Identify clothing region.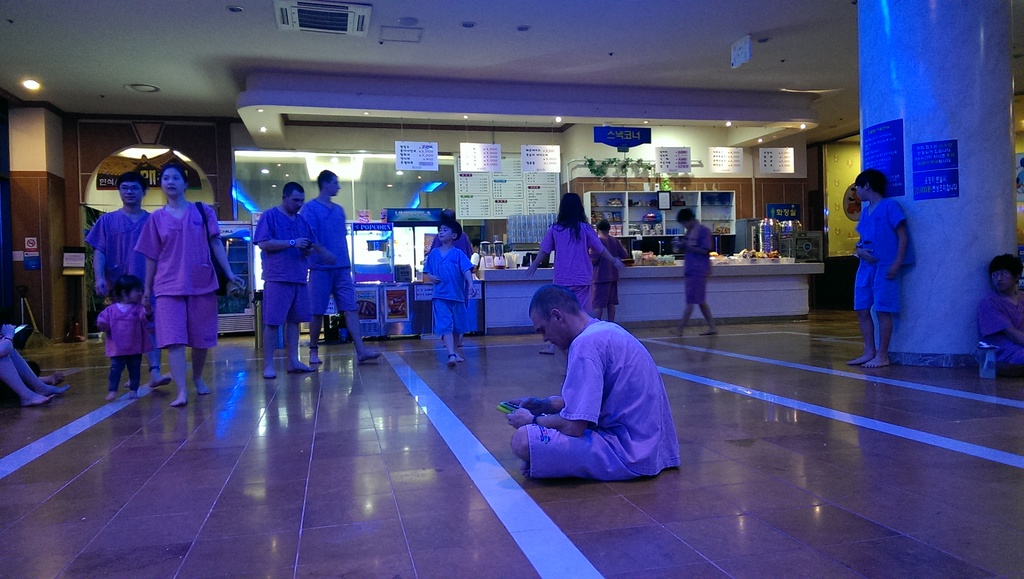
Region: bbox=[295, 204, 359, 320].
